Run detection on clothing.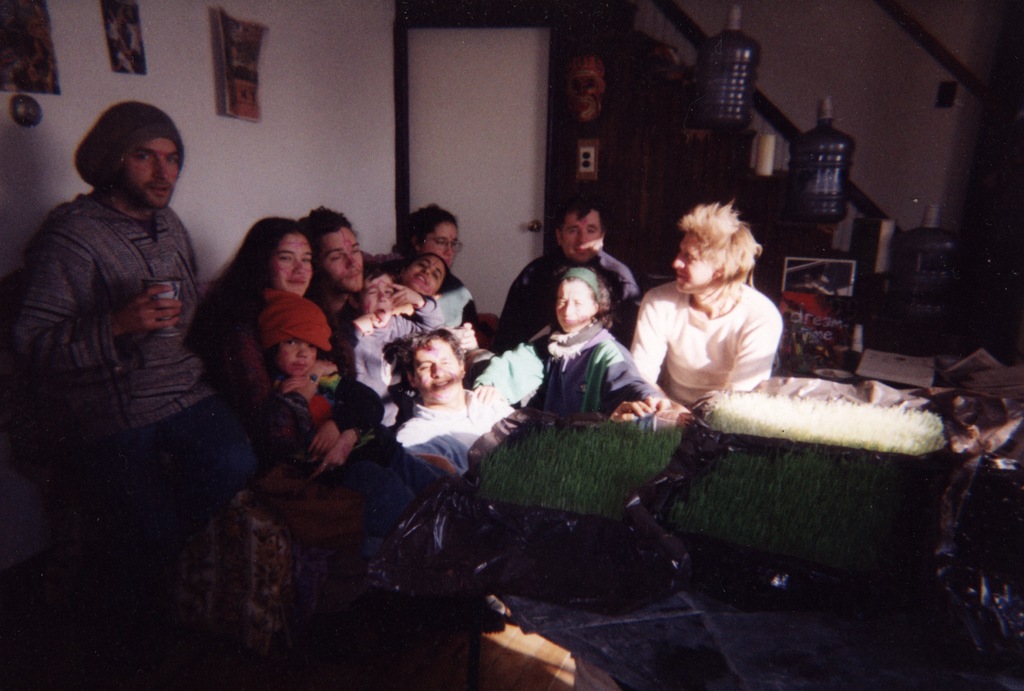
Result: select_region(276, 365, 375, 478).
